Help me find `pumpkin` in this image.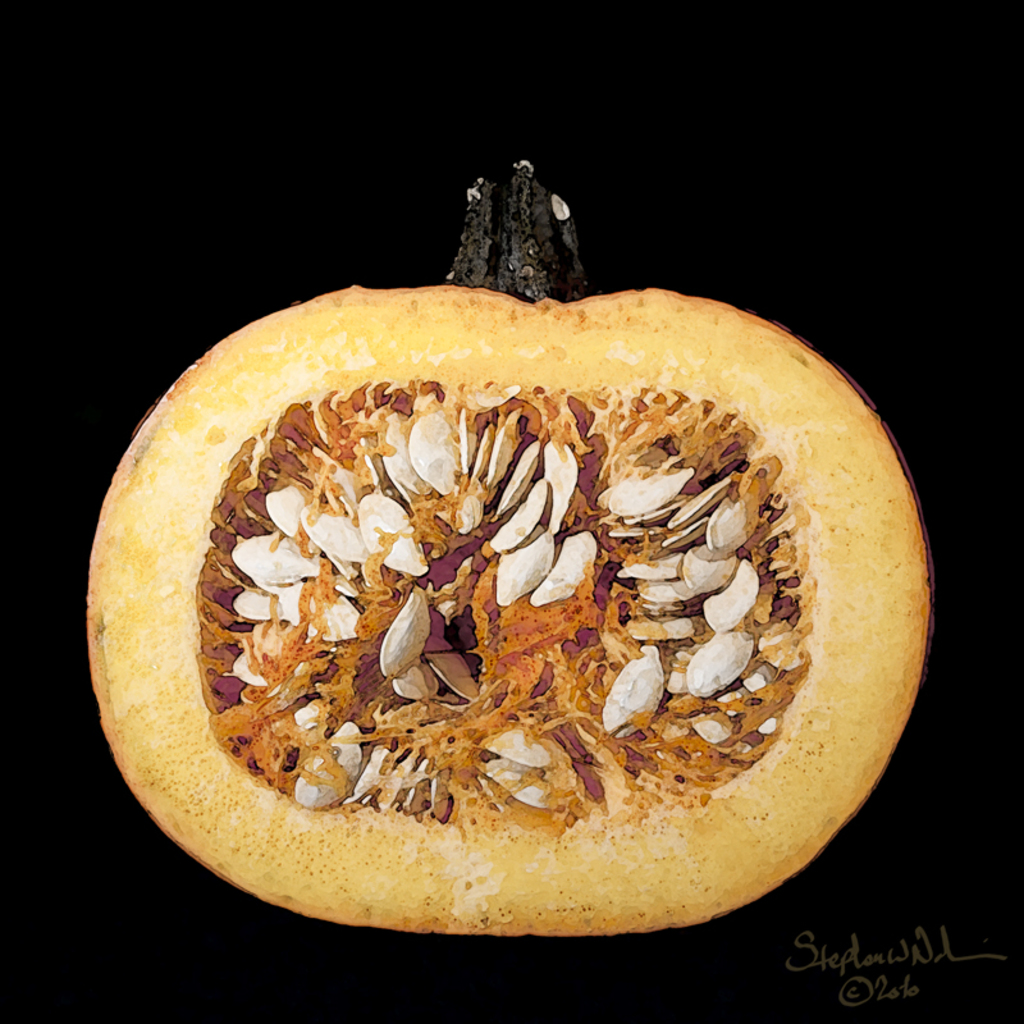
Found it: rect(78, 151, 945, 940).
